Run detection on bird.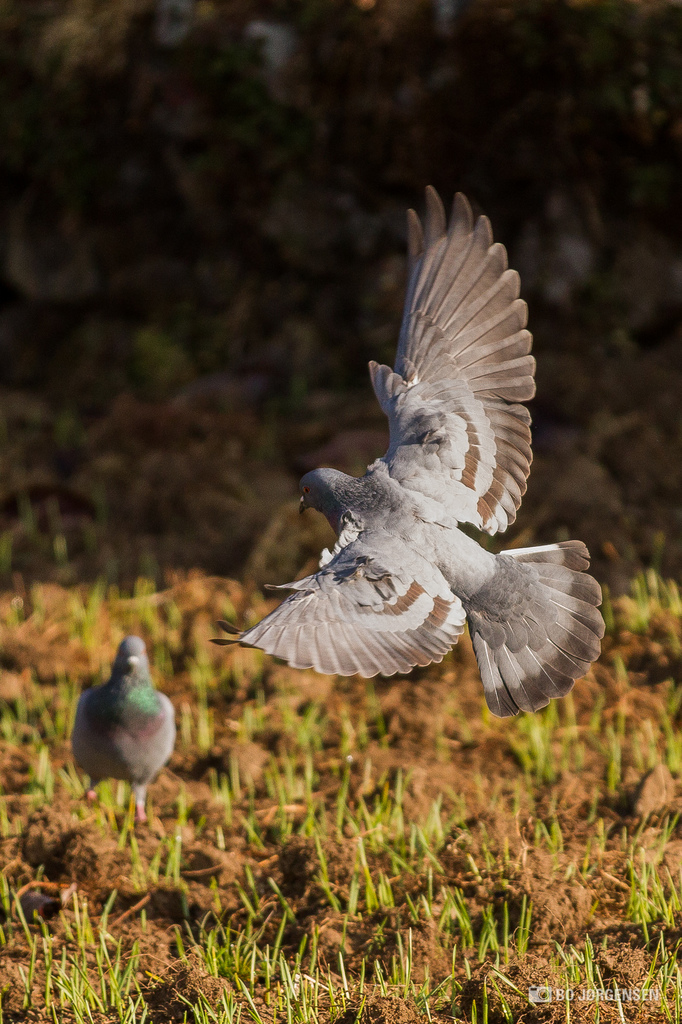
Result: detection(242, 195, 568, 711).
